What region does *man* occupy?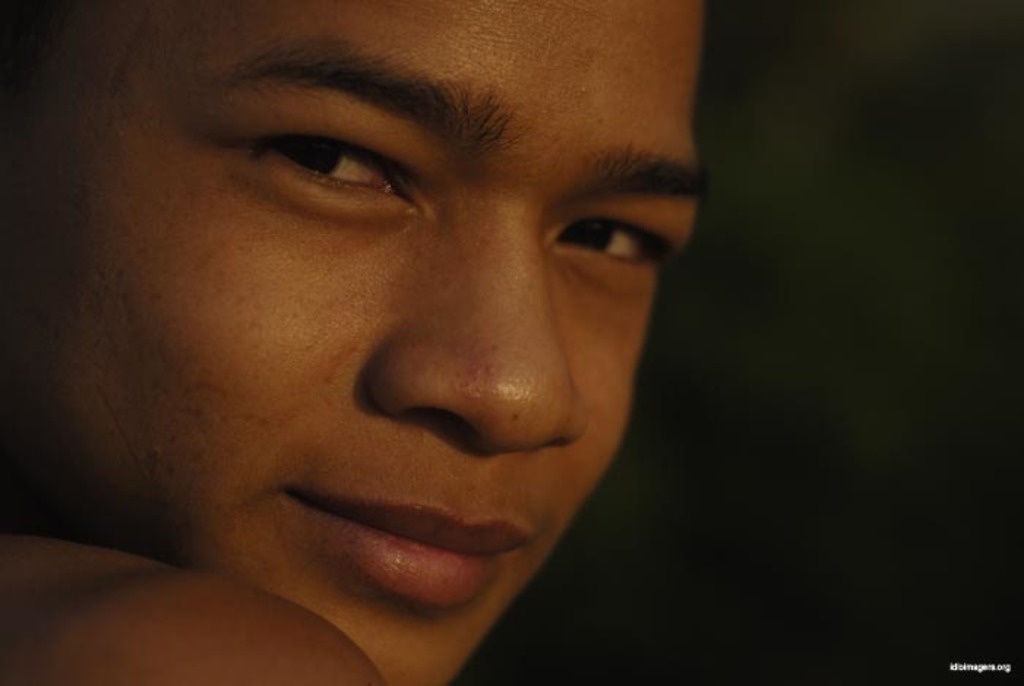
(0, 0, 701, 676).
